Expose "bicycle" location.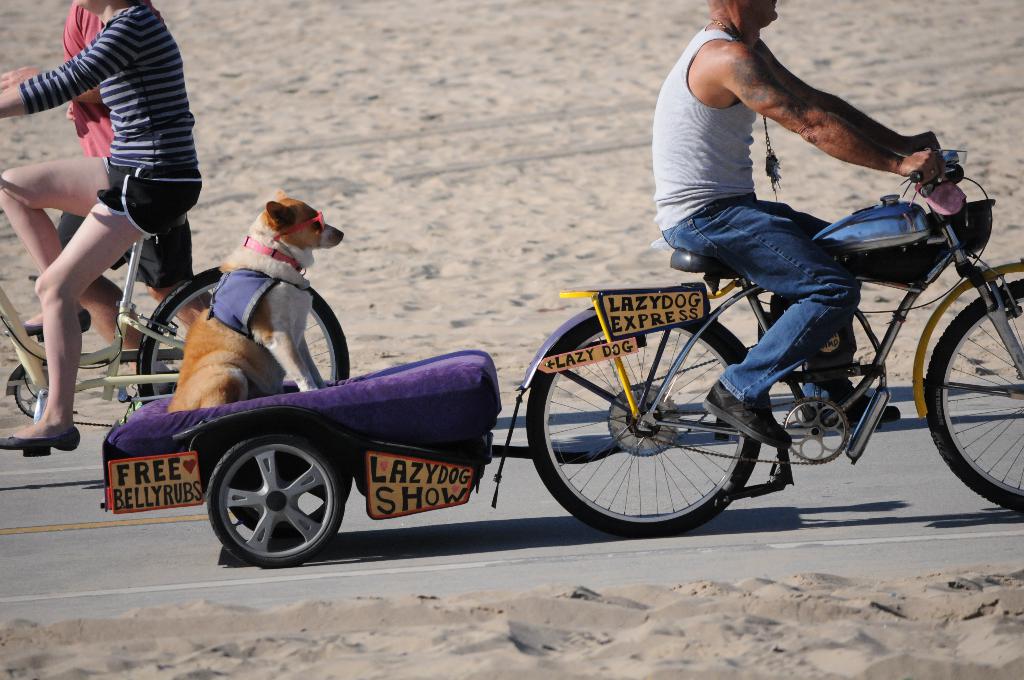
Exposed at (0, 214, 352, 458).
